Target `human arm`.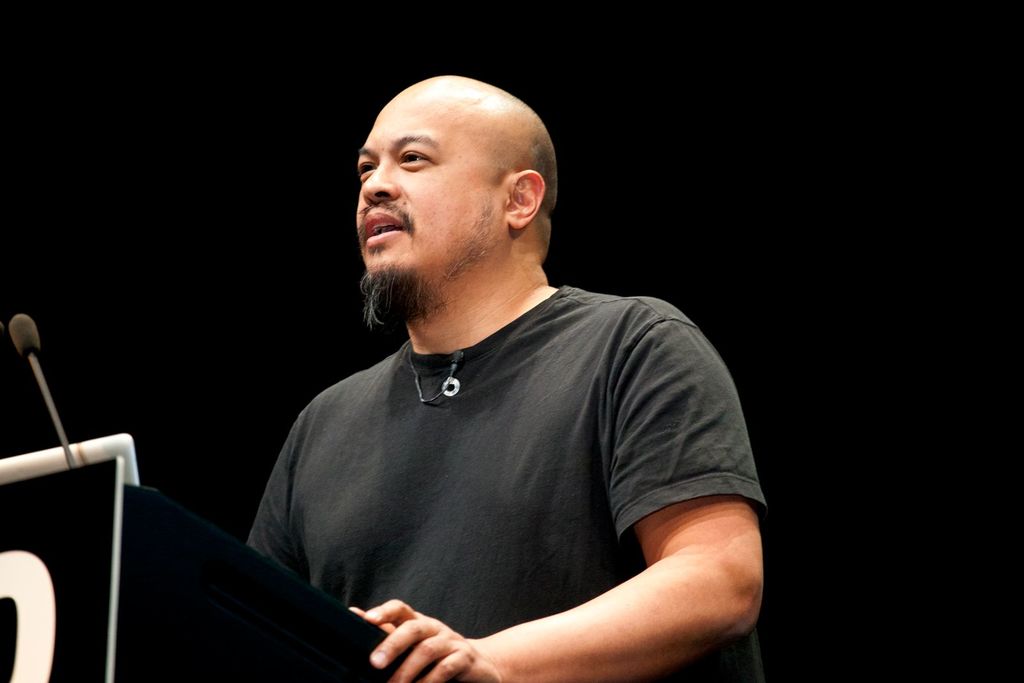
Target region: <box>310,385,733,675</box>.
